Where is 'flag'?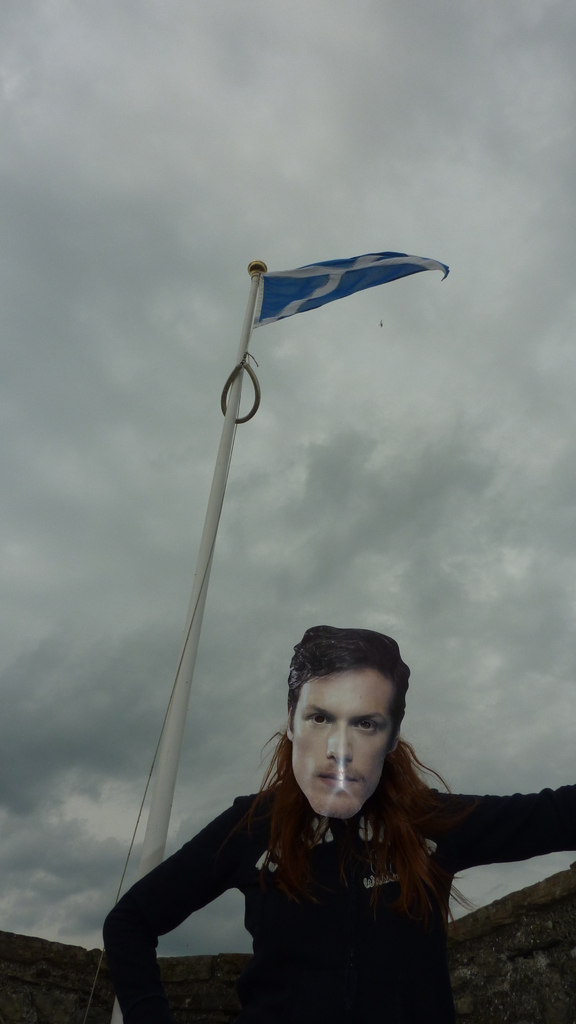
<region>244, 243, 447, 339</region>.
